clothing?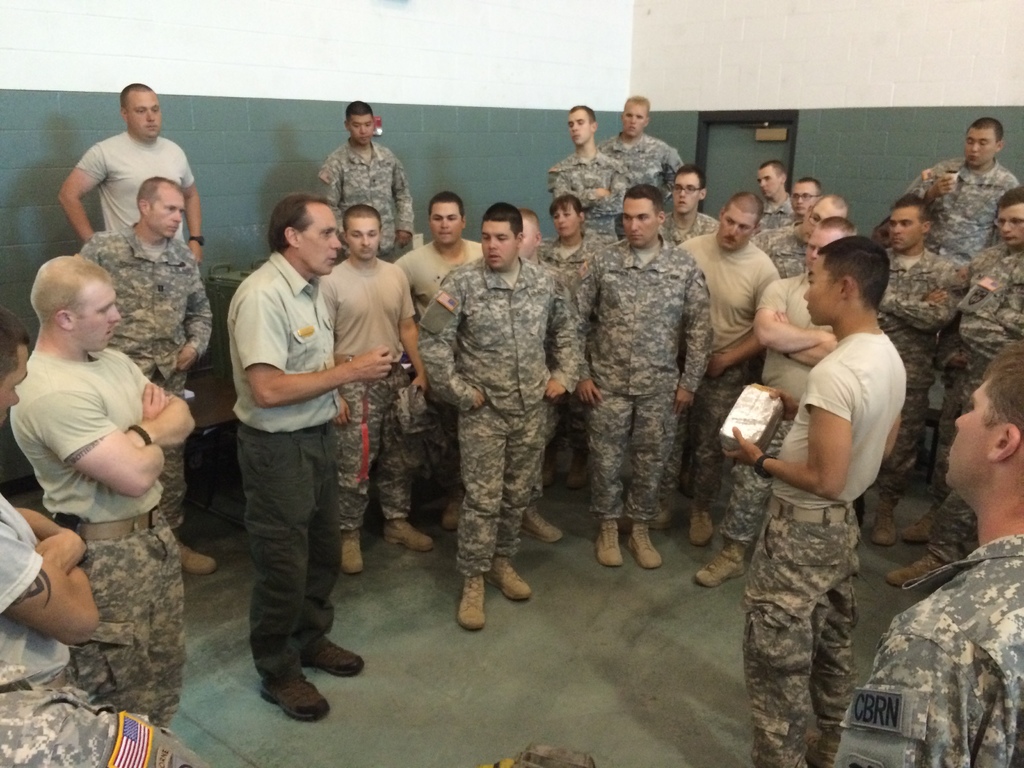
657 212 721 242
